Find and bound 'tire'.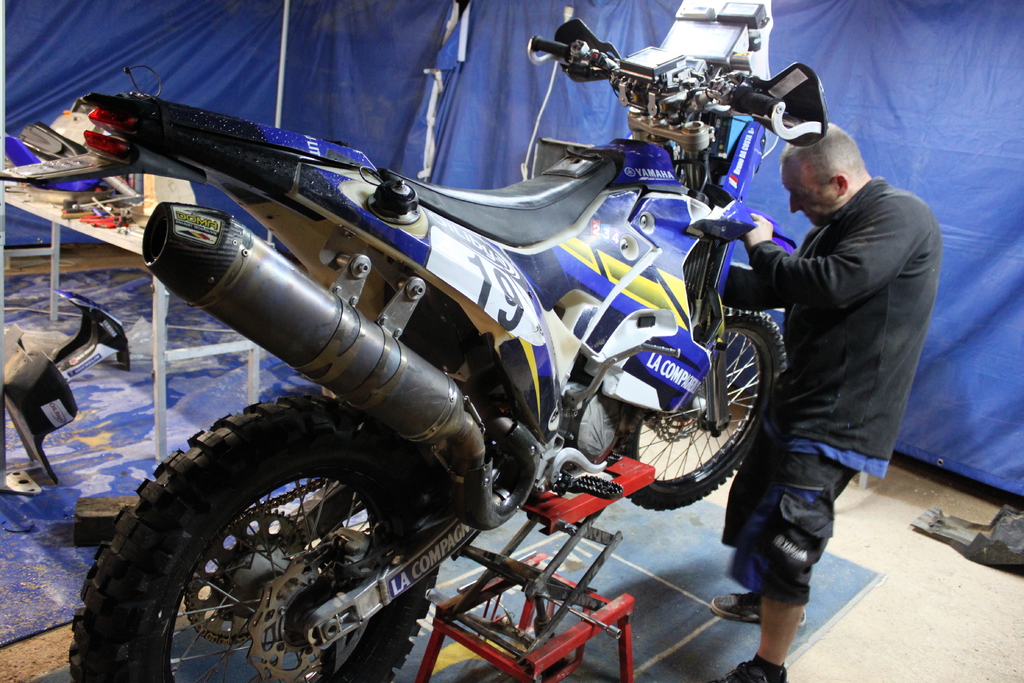
Bound: 620/308/785/511.
